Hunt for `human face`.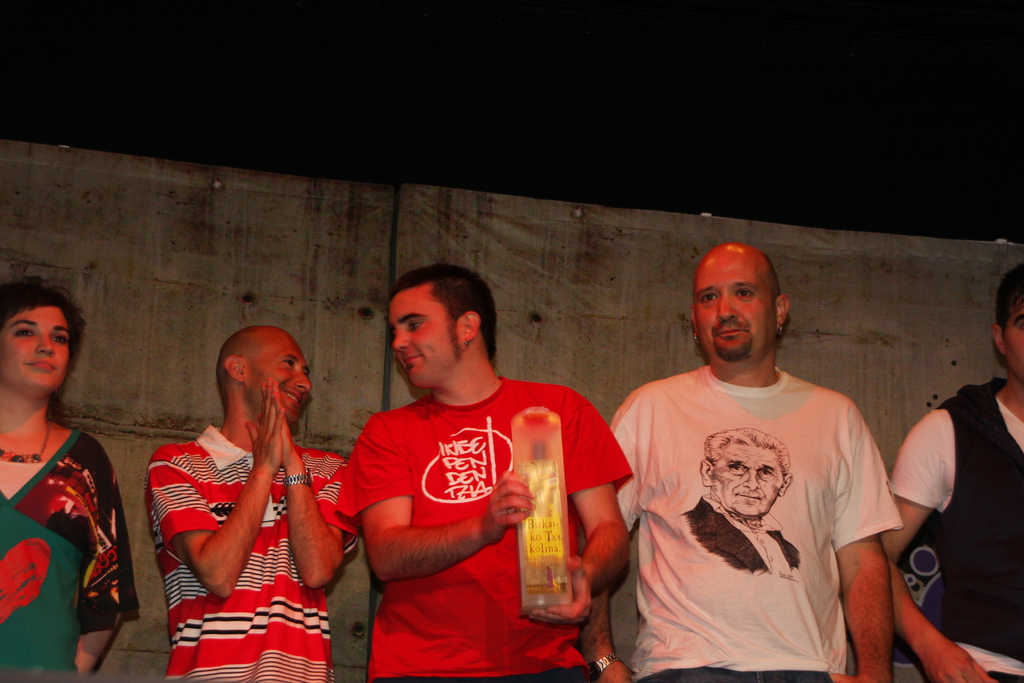
Hunted down at pyautogui.locateOnScreen(389, 294, 455, 395).
